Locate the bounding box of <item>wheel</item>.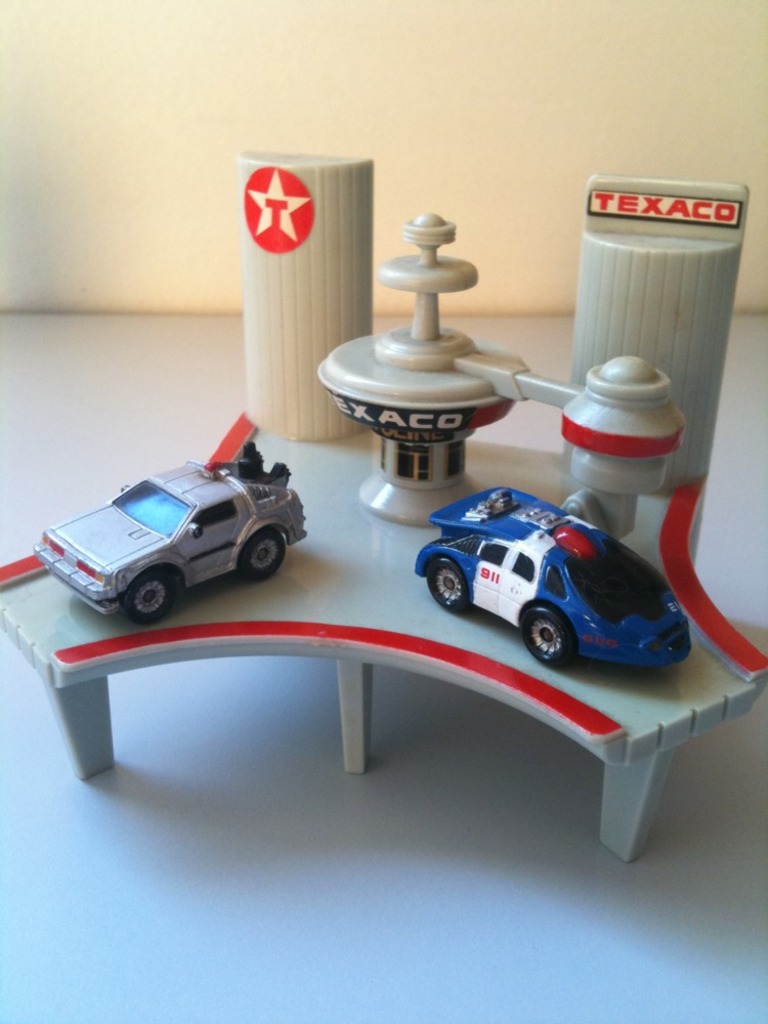
Bounding box: bbox=(423, 558, 469, 611).
